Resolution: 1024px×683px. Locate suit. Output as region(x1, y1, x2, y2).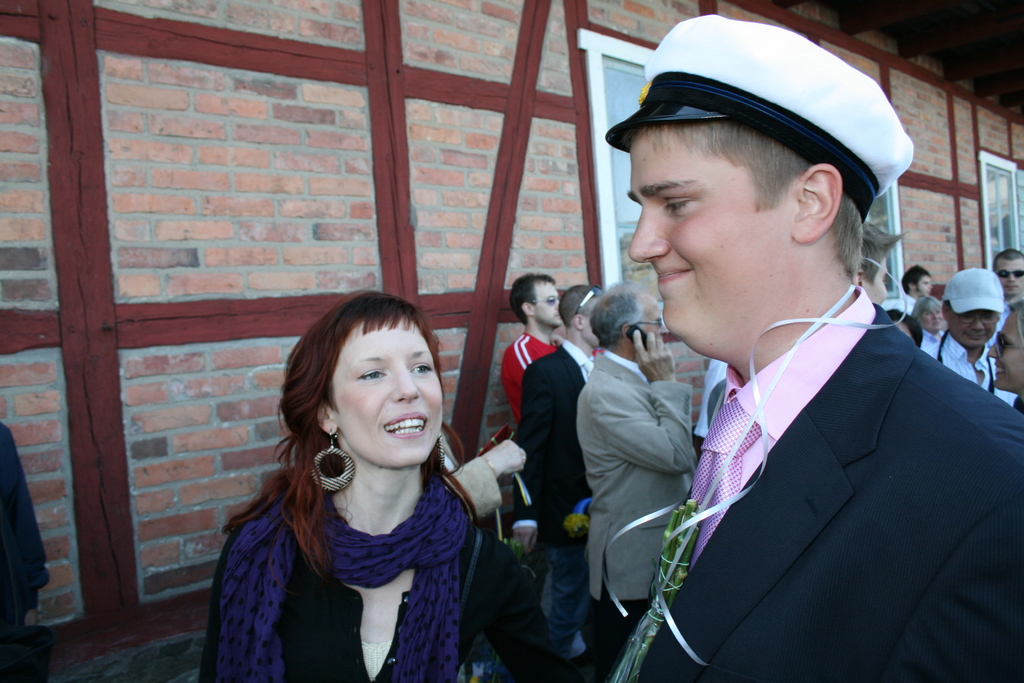
region(511, 336, 590, 541).
